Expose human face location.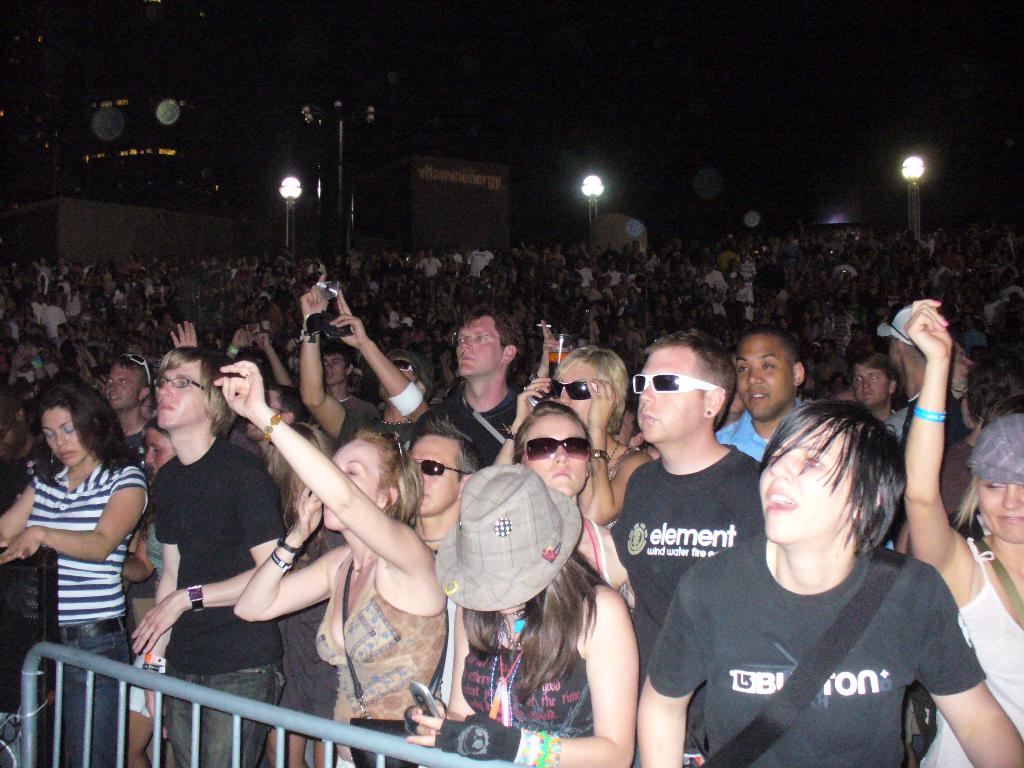
Exposed at bbox(412, 433, 459, 518).
